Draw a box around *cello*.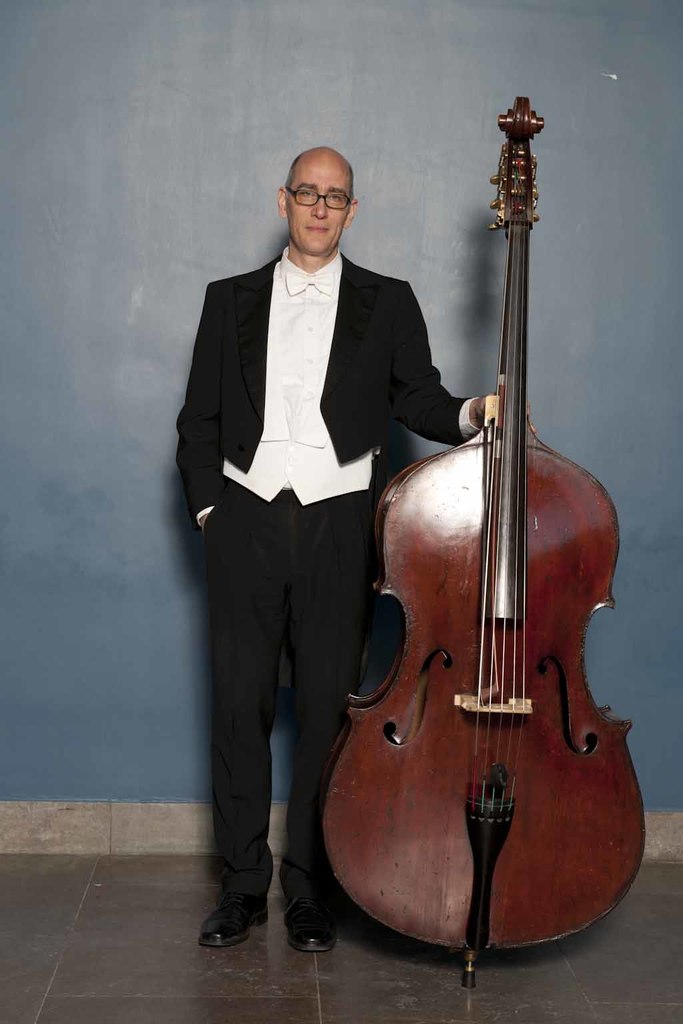
rect(317, 91, 652, 990).
